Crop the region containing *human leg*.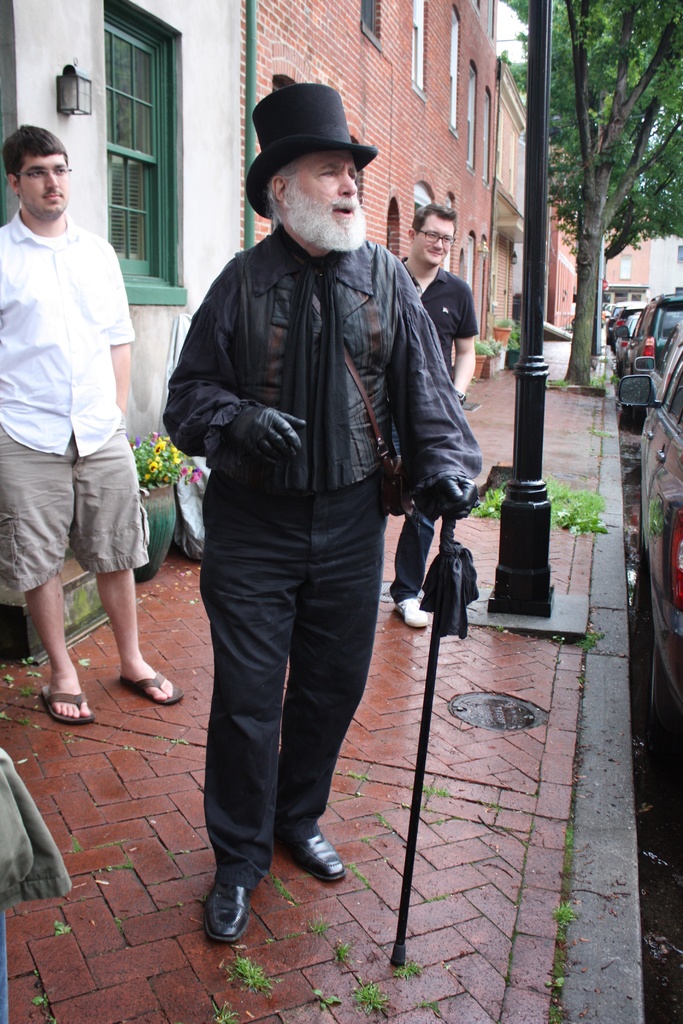
Crop region: 286,484,351,884.
